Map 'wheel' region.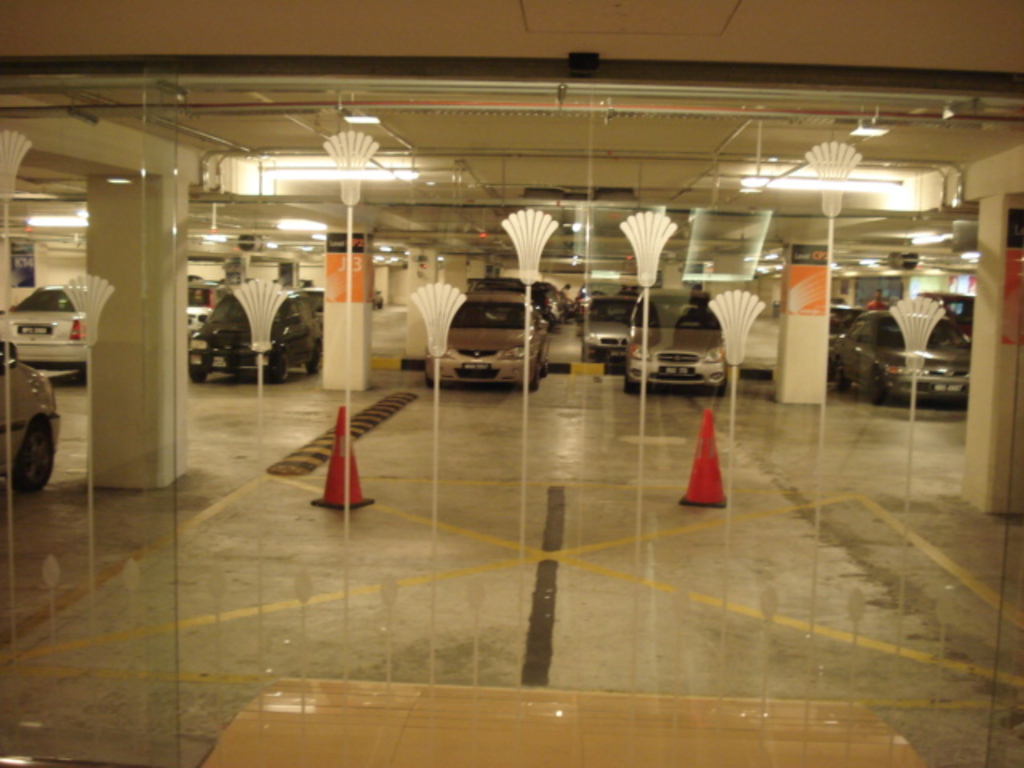
Mapped to (x1=870, y1=370, x2=885, y2=398).
